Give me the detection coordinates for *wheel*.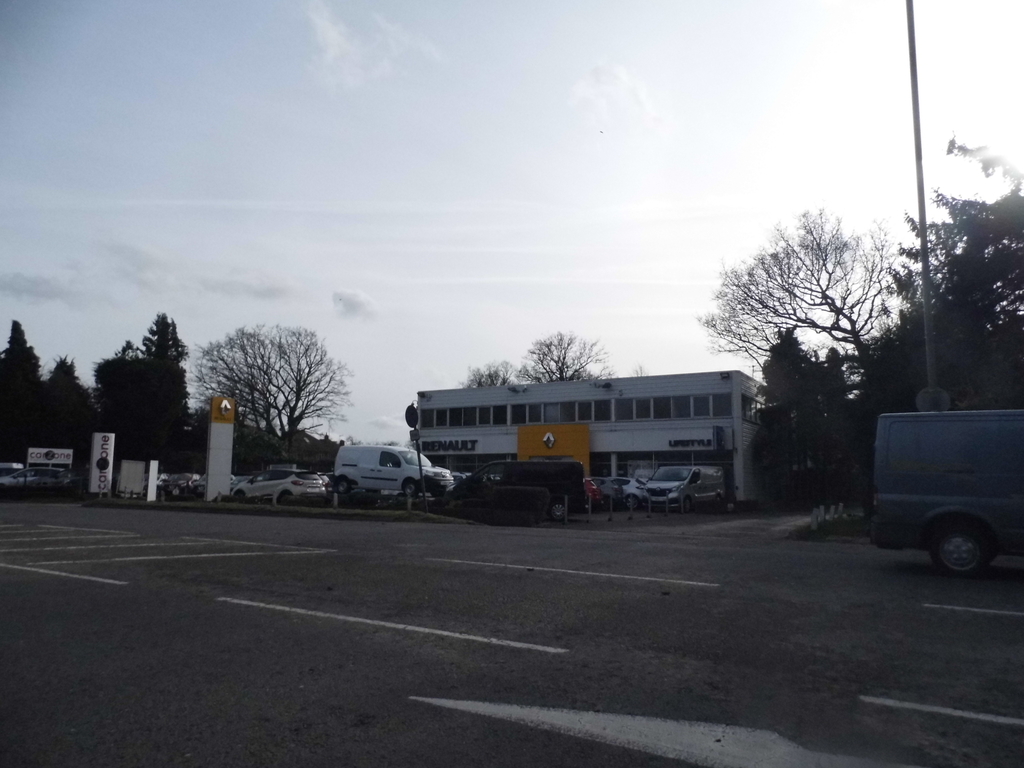
select_region(336, 475, 353, 495).
